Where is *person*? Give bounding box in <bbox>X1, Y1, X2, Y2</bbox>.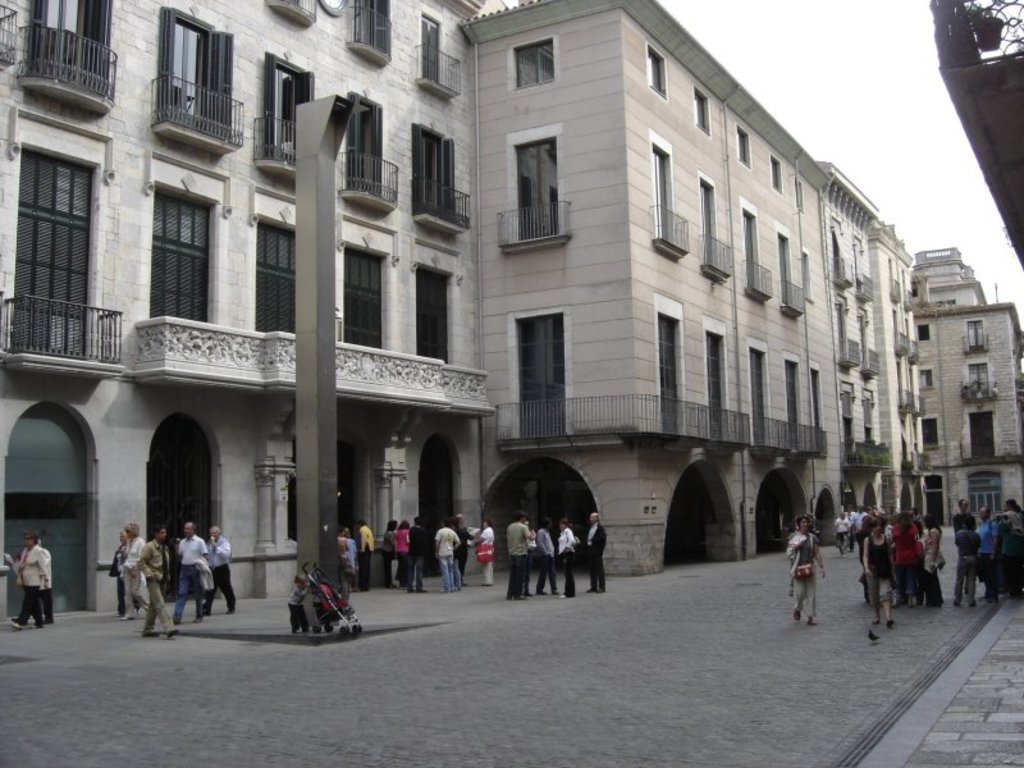
<bbox>8, 531, 40, 628</bbox>.
